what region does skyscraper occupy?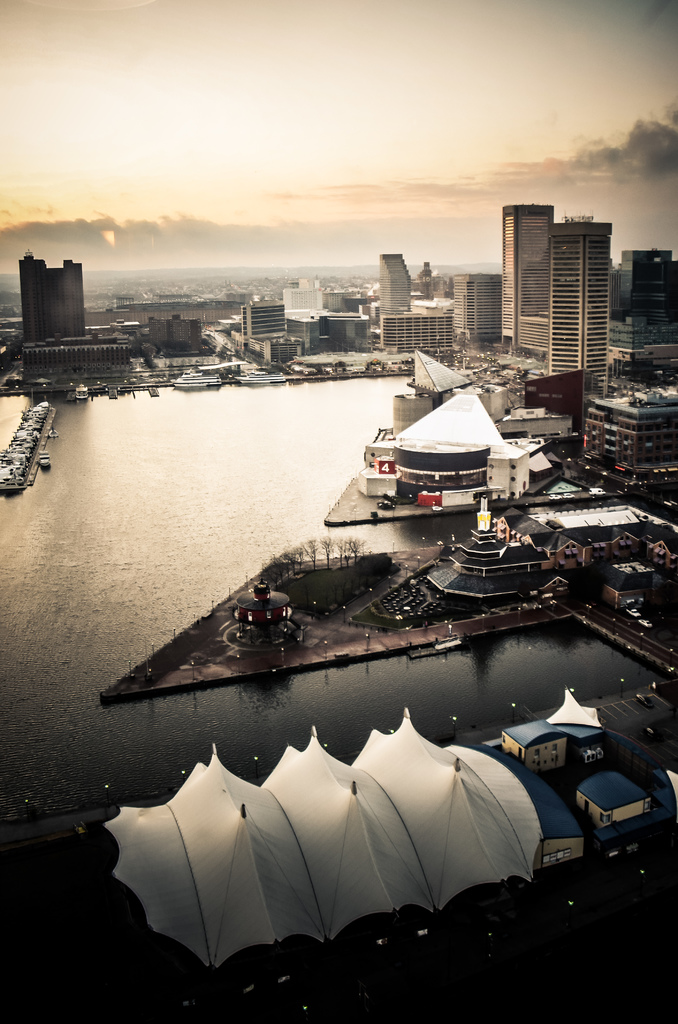
x1=613 y1=246 x2=677 y2=309.
